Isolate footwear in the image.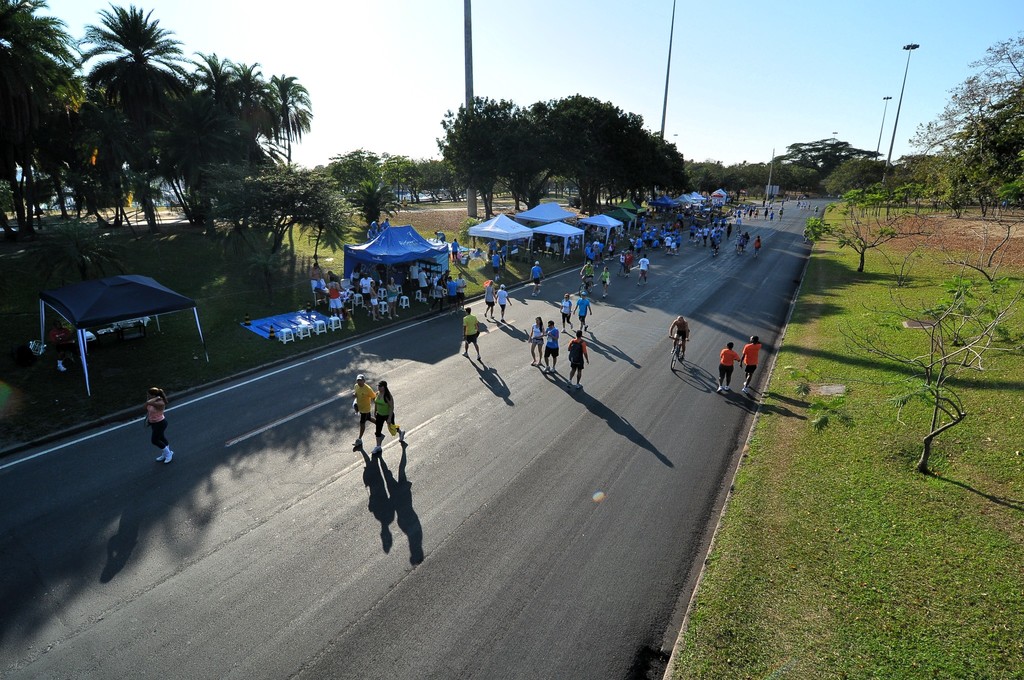
Isolated region: BBox(569, 380, 575, 389).
